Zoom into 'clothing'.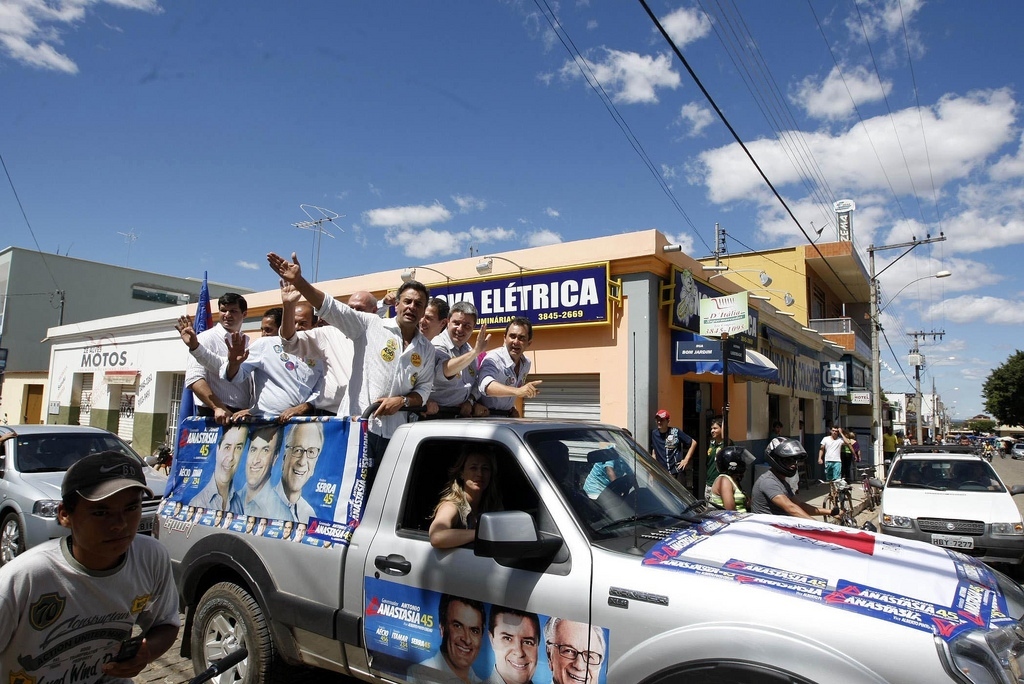
Zoom target: [x1=180, y1=320, x2=253, y2=408].
